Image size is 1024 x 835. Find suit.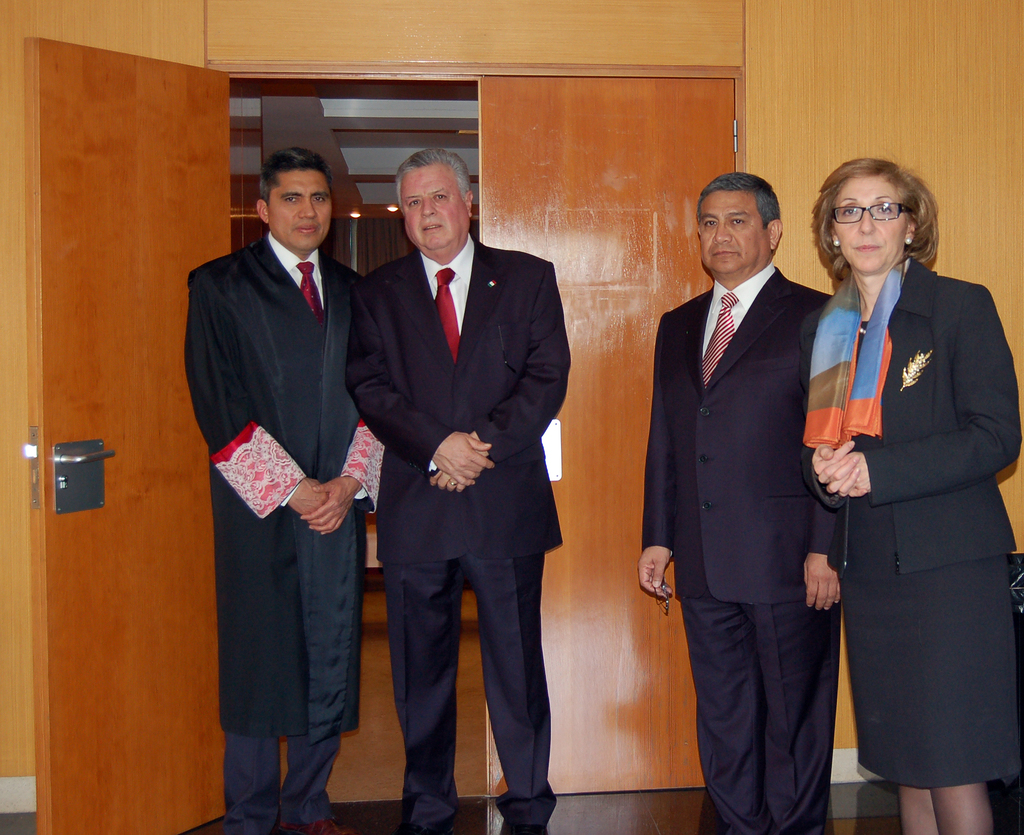
632, 261, 844, 834.
